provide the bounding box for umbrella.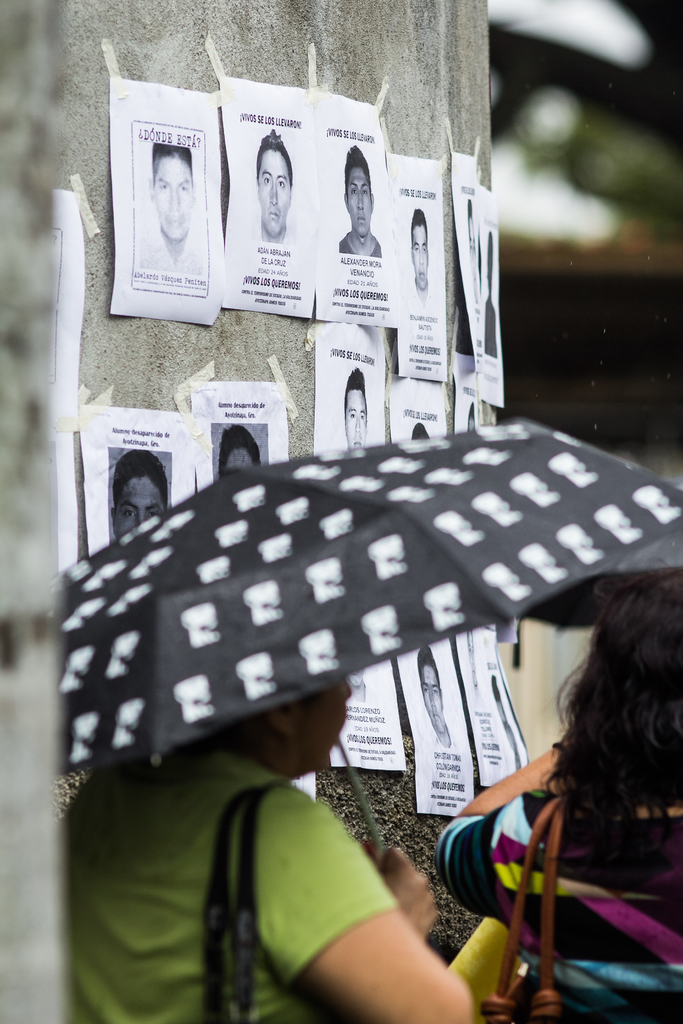
[left=24, top=453, right=682, bottom=920].
